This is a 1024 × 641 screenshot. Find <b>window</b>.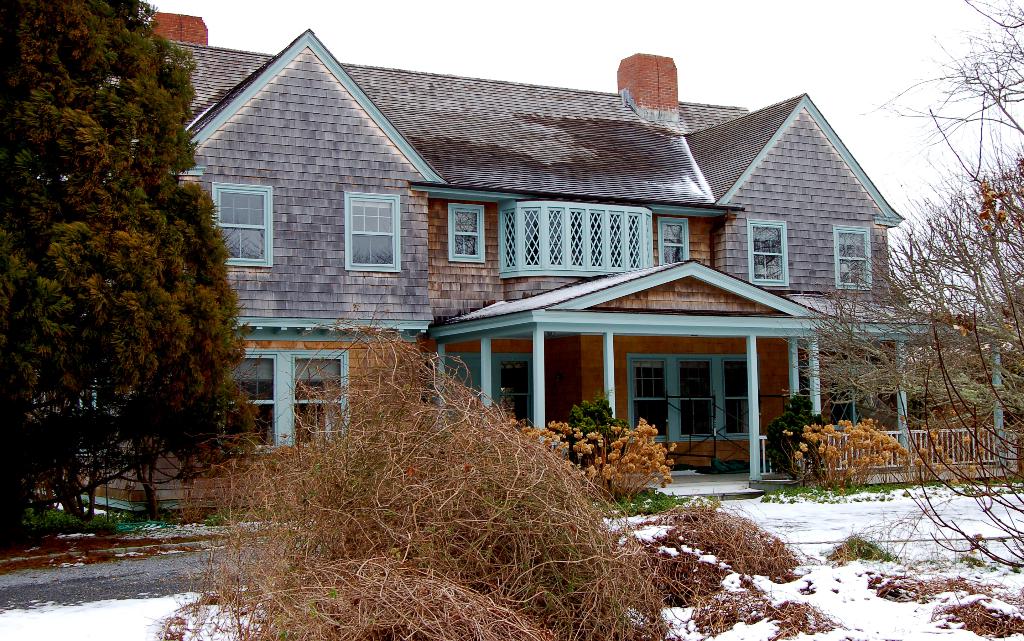
Bounding box: 246,348,350,451.
